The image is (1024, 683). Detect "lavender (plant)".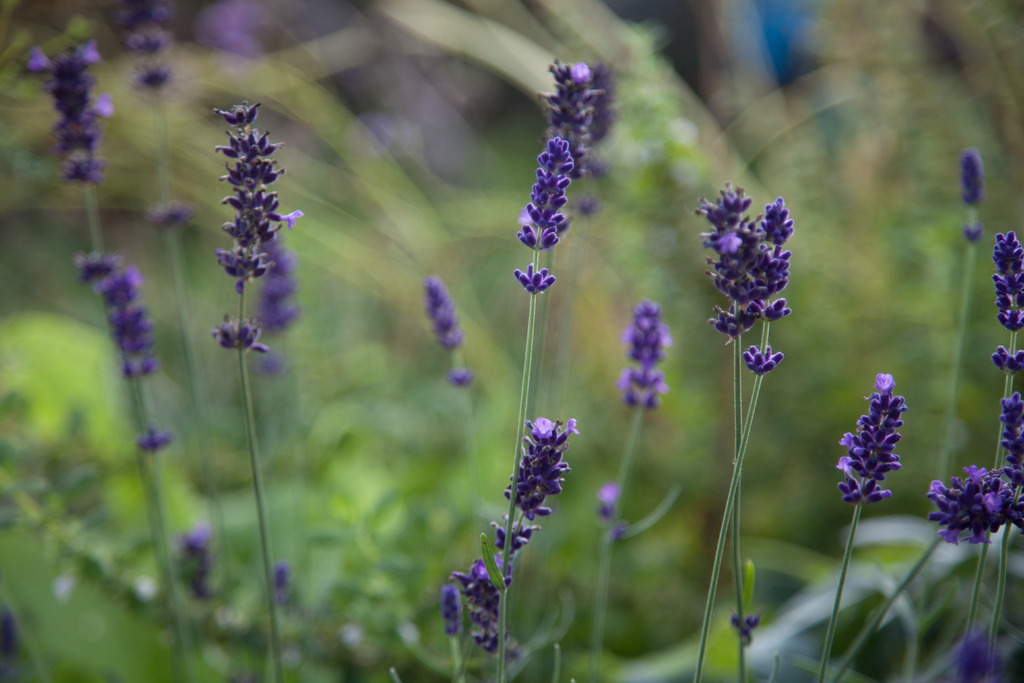
Detection: (x1=72, y1=247, x2=161, y2=381).
